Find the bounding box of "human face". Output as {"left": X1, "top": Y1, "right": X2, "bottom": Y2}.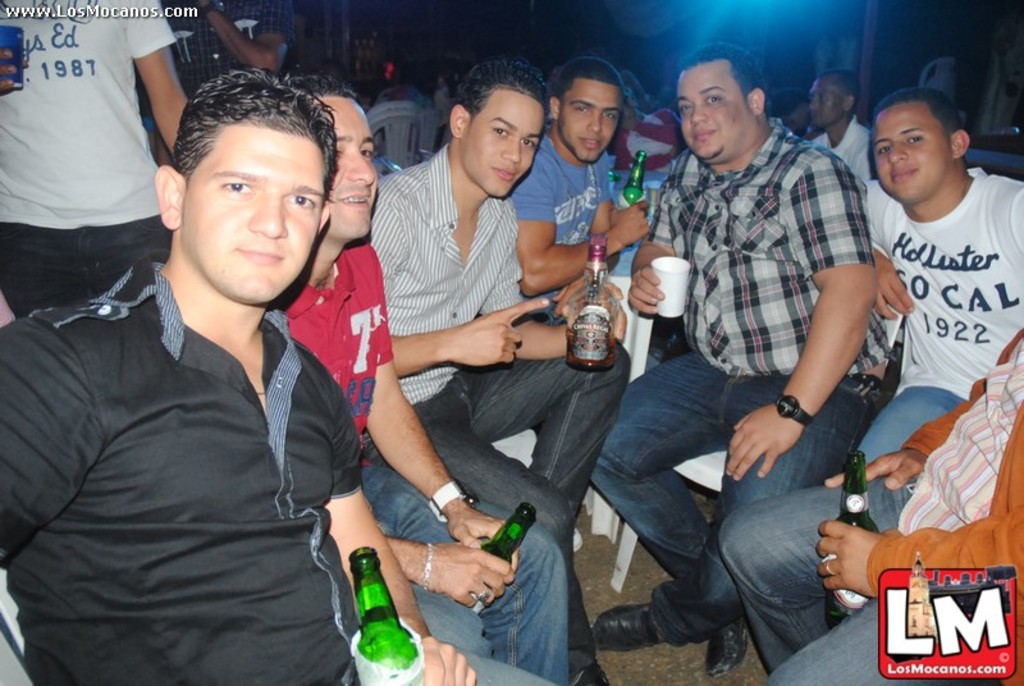
{"left": 180, "top": 124, "right": 325, "bottom": 305}.
